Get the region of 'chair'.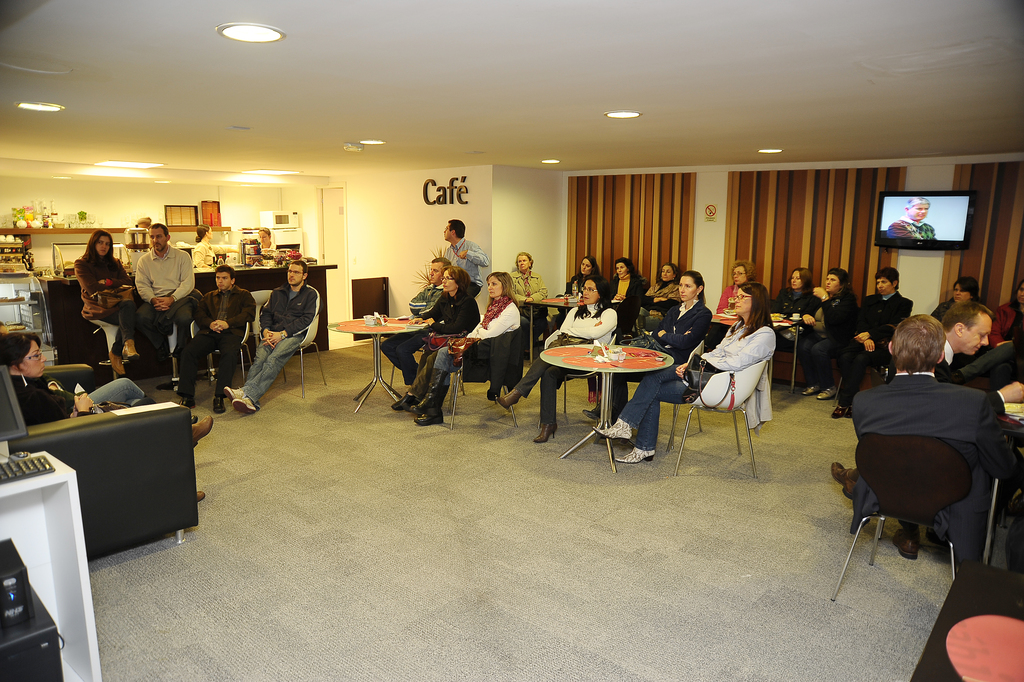
[257,309,334,399].
